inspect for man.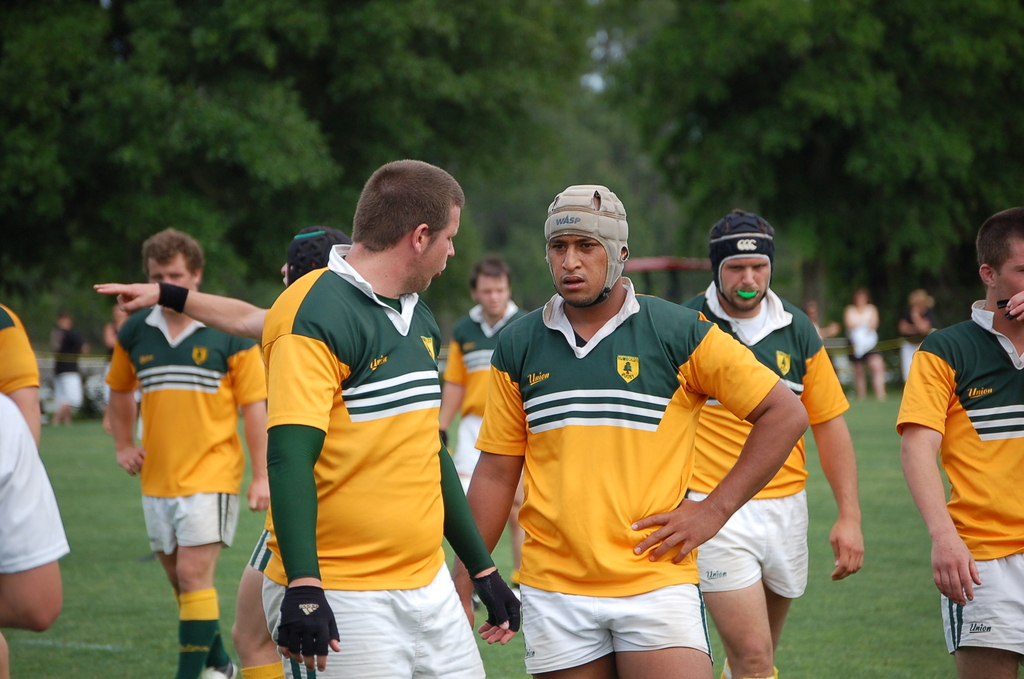
Inspection: 896, 286, 940, 385.
